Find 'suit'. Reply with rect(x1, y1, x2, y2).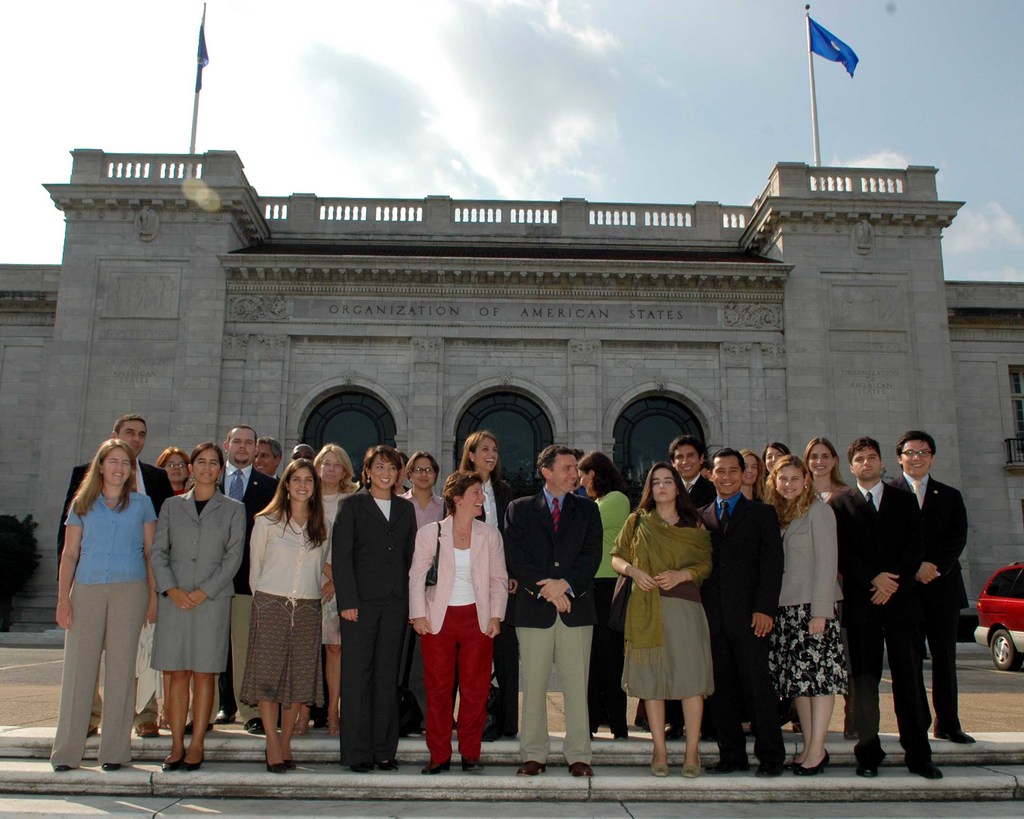
rect(406, 510, 503, 639).
